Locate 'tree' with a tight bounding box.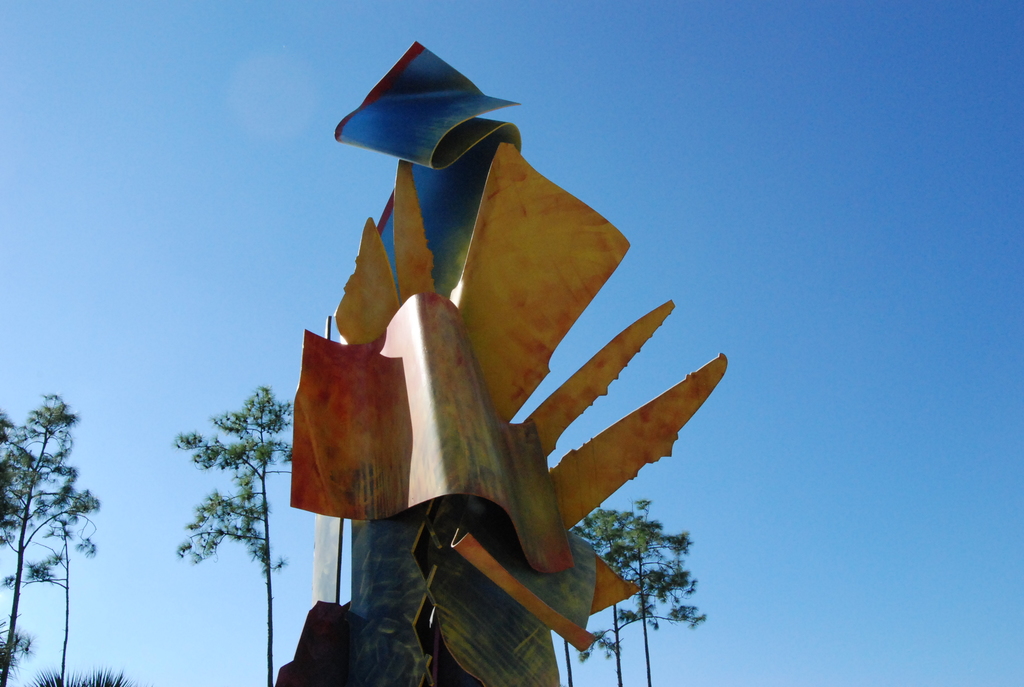
(582, 502, 646, 672).
